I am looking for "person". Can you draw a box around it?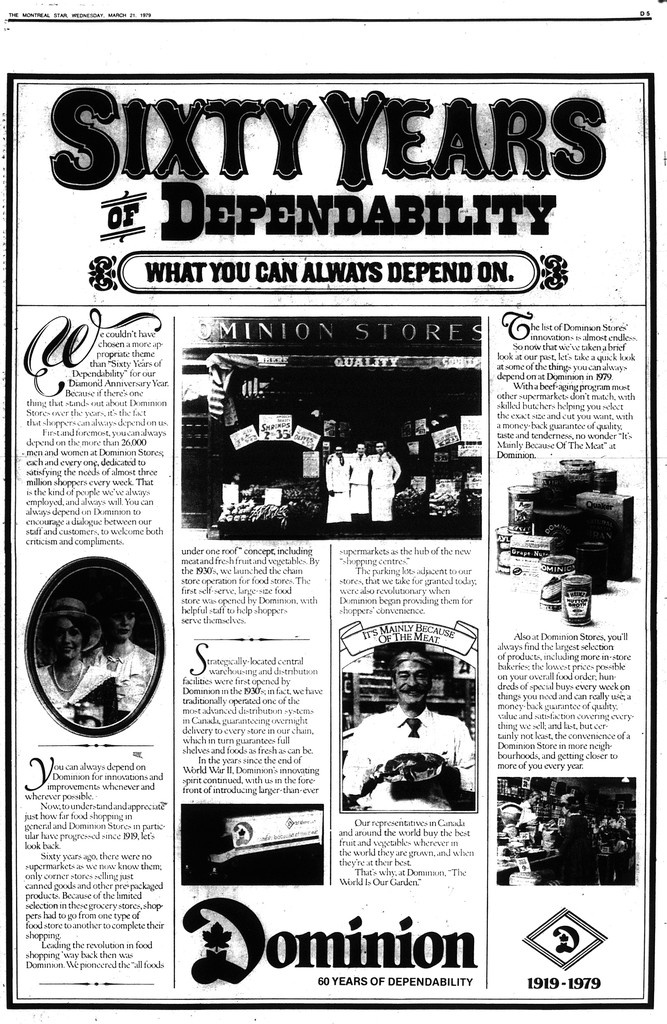
Sure, the bounding box is <box>343,652,475,810</box>.
